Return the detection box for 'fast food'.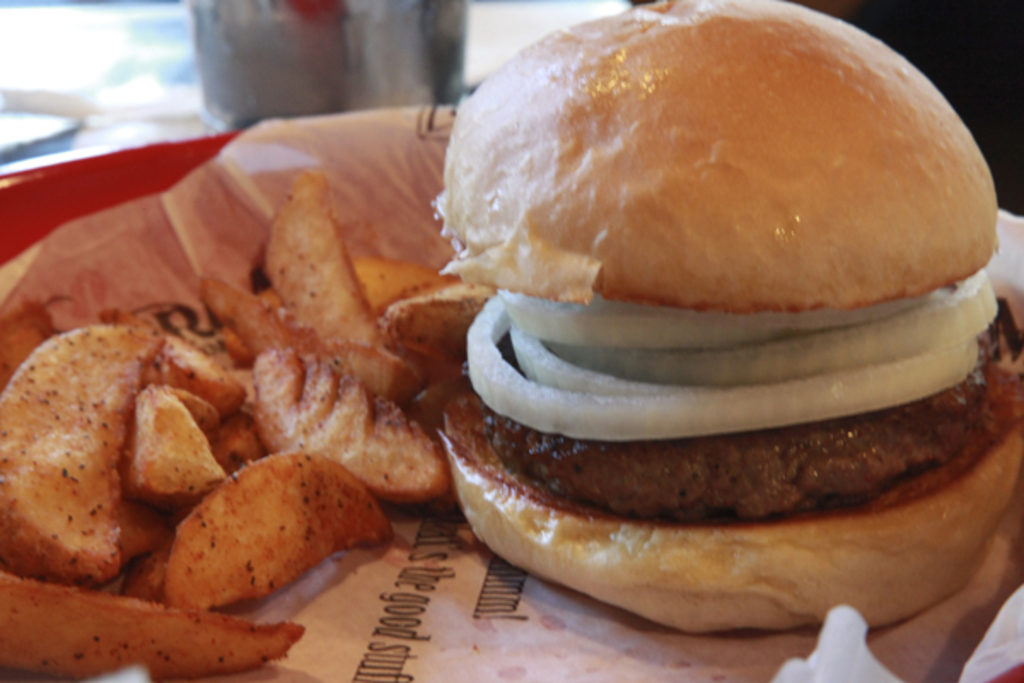
(x1=433, y1=3, x2=1022, y2=642).
